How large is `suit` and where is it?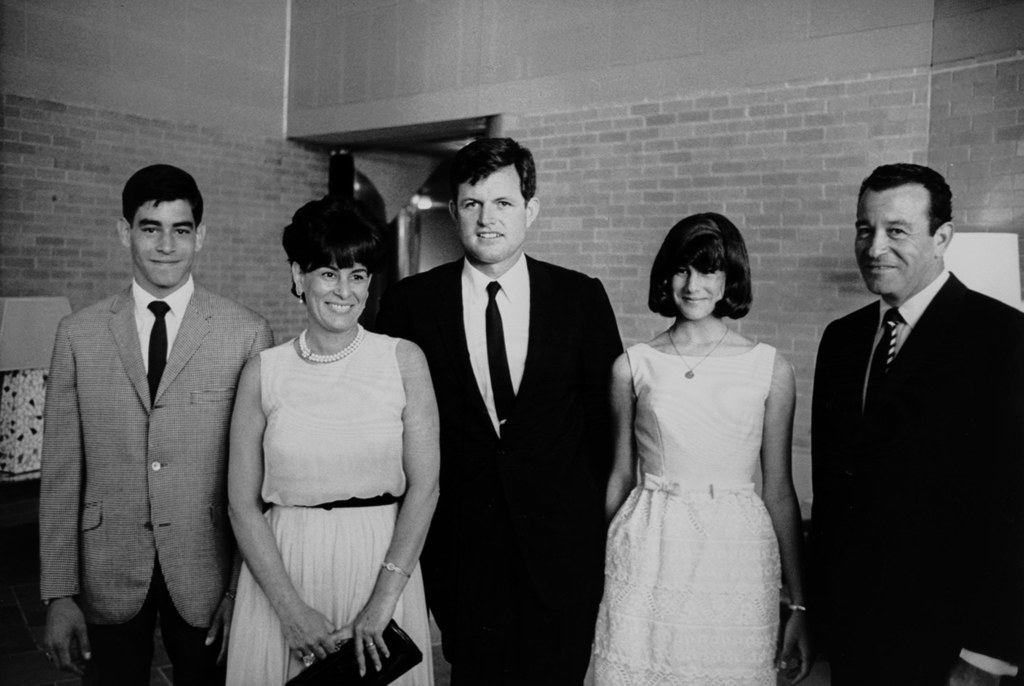
Bounding box: (376,248,623,685).
